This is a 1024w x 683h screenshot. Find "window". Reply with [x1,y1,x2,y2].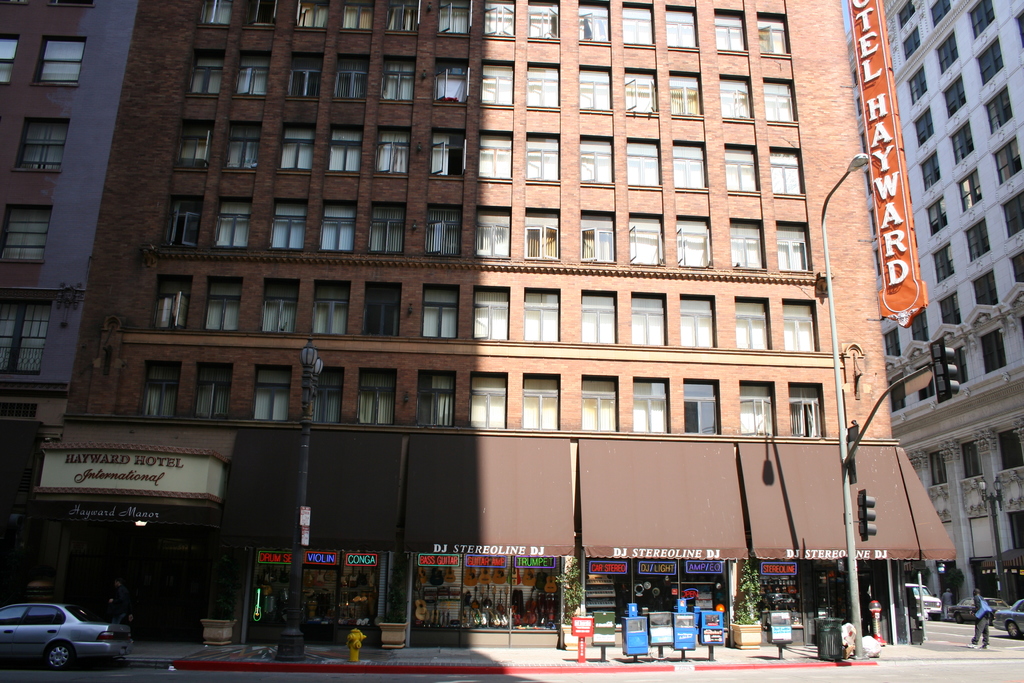
[520,374,559,434].
